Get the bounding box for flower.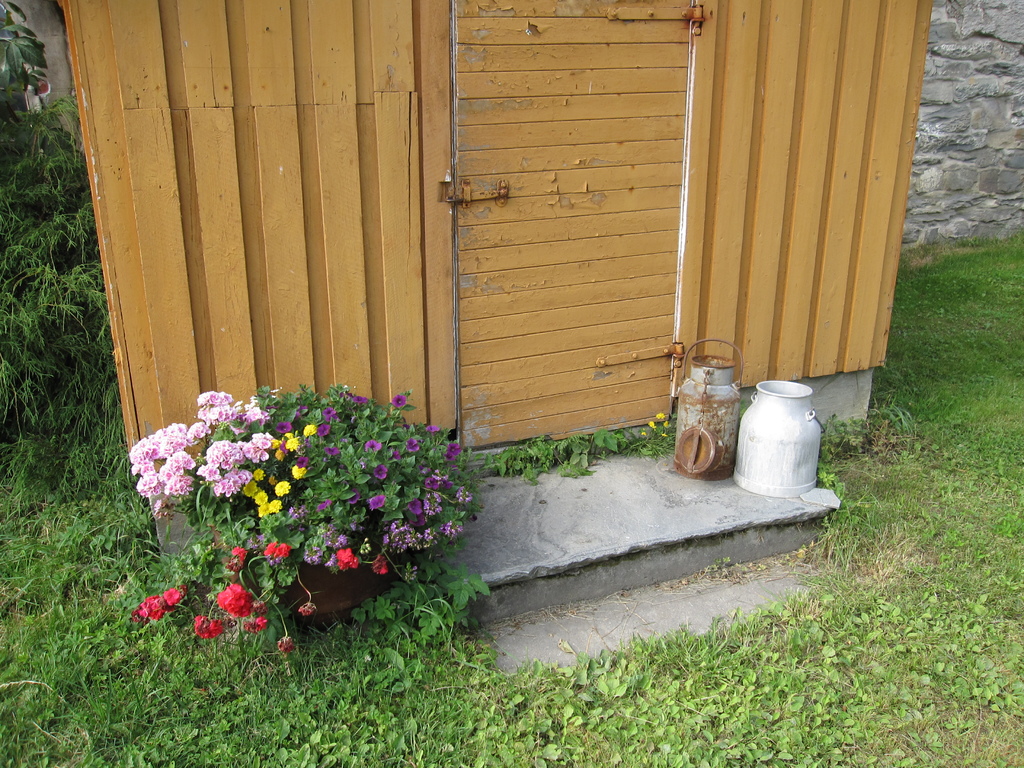
[left=191, top=614, right=223, bottom=641].
